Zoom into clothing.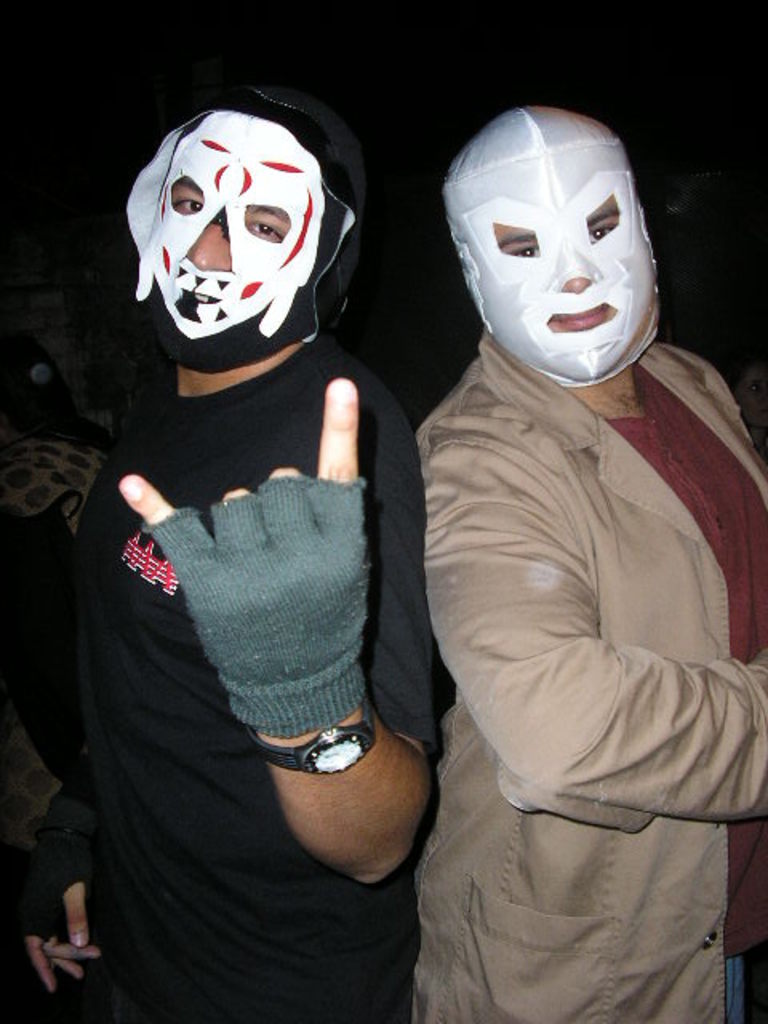
Zoom target: crop(408, 325, 766, 1022).
